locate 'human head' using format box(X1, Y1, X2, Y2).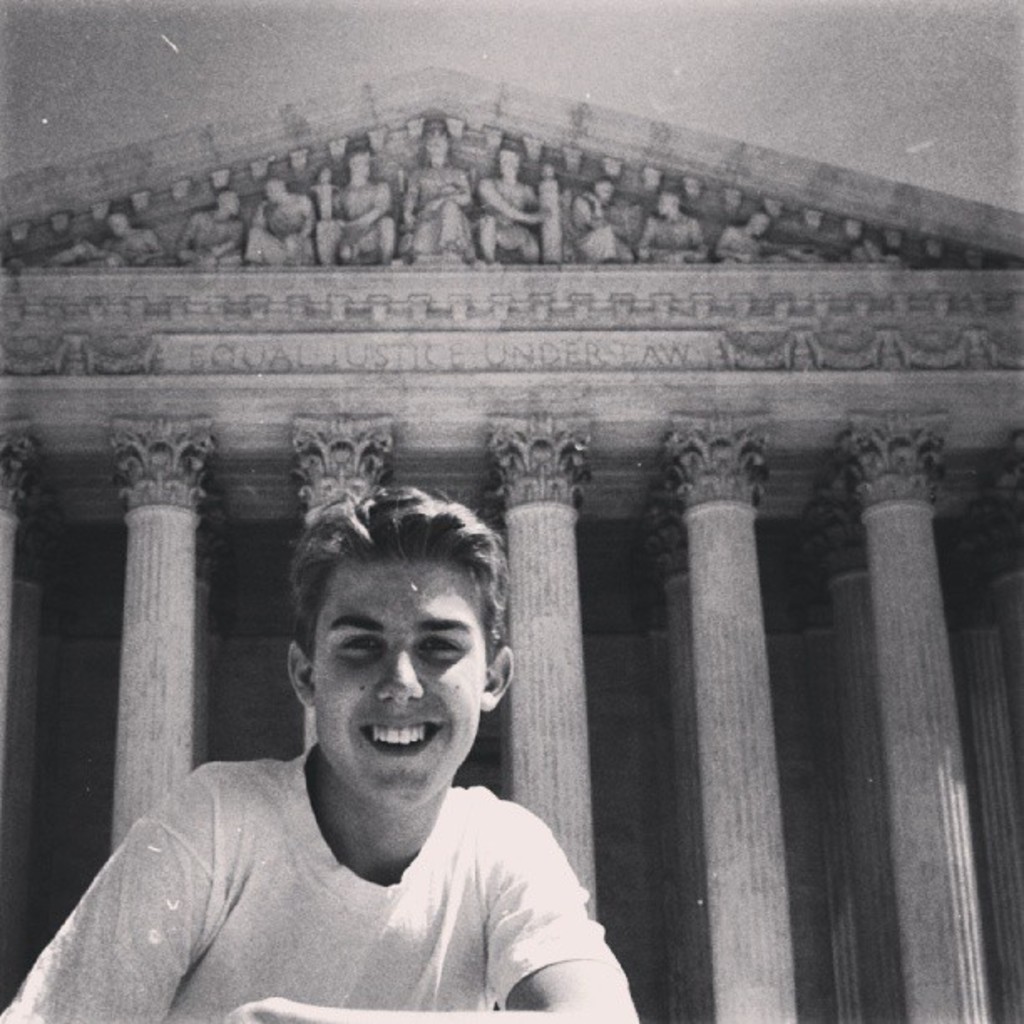
box(499, 147, 519, 177).
